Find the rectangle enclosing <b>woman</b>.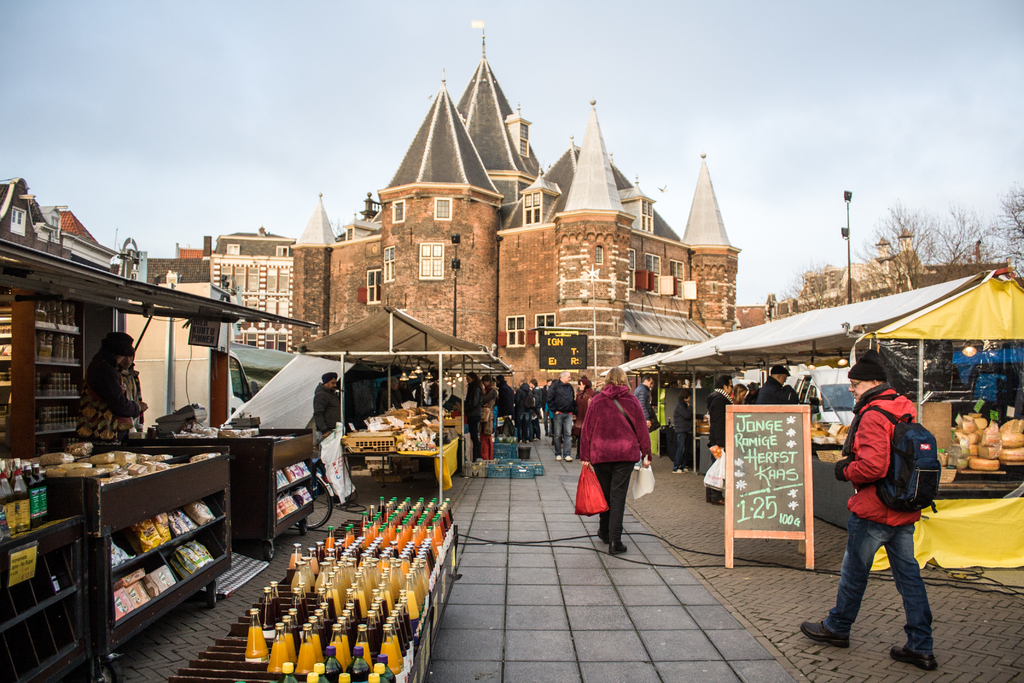
461 374 488 456.
